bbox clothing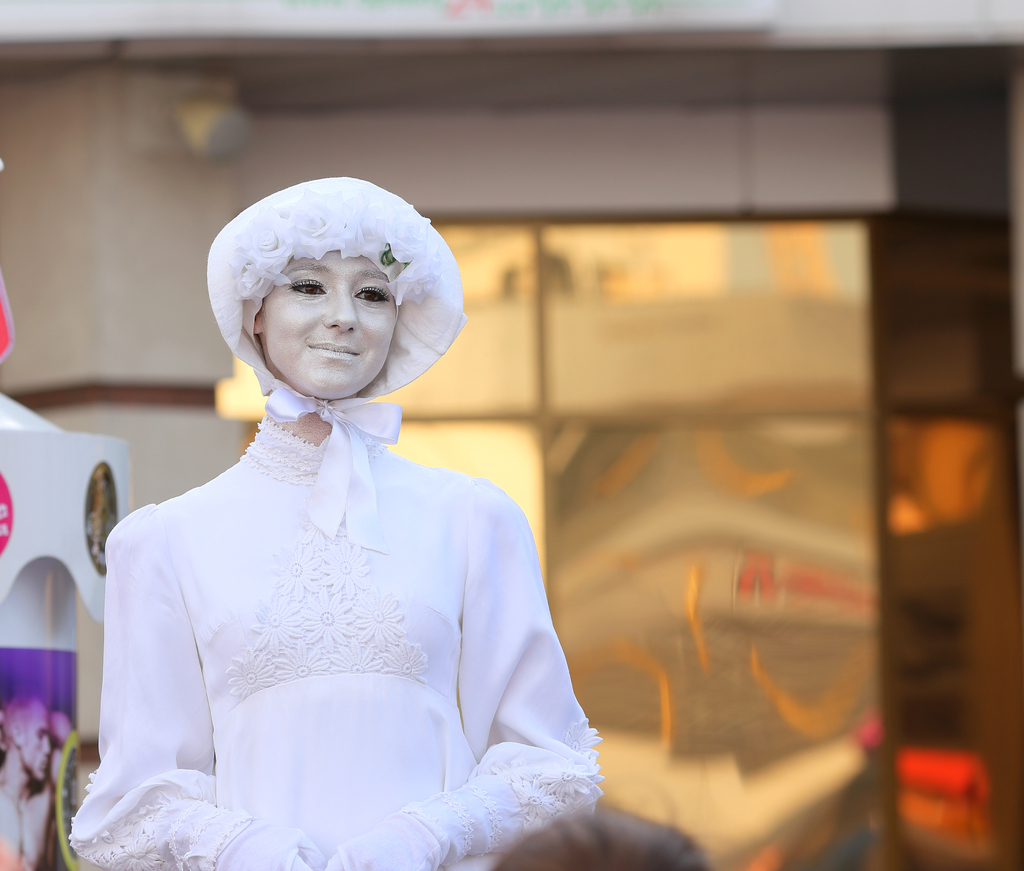
region(207, 186, 468, 406)
